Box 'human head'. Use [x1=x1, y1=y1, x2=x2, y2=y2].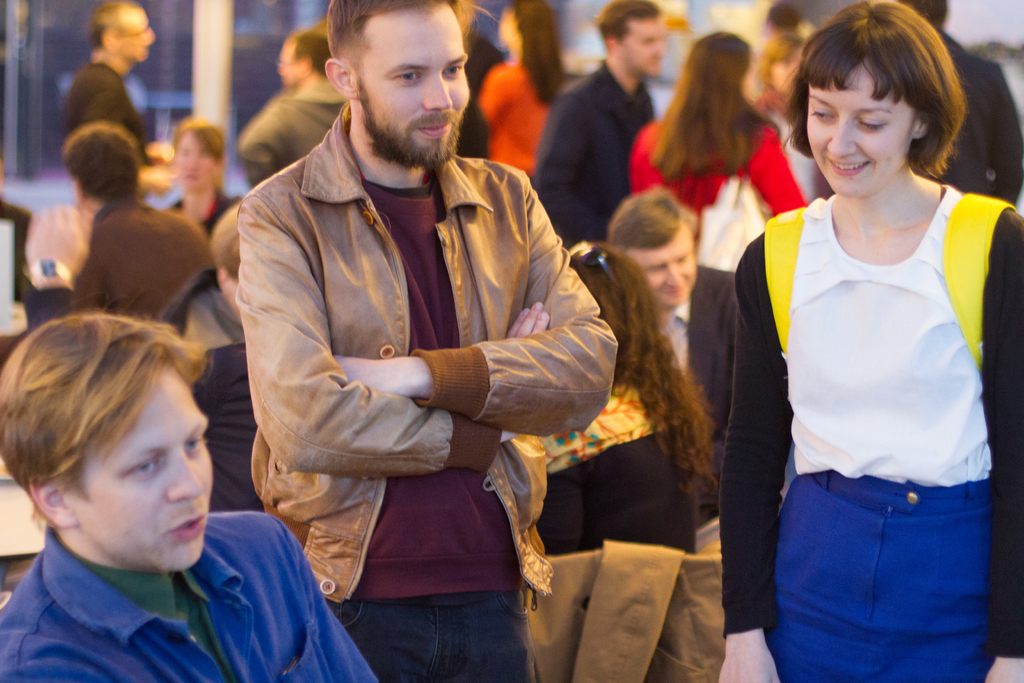
[x1=273, y1=22, x2=335, y2=83].
